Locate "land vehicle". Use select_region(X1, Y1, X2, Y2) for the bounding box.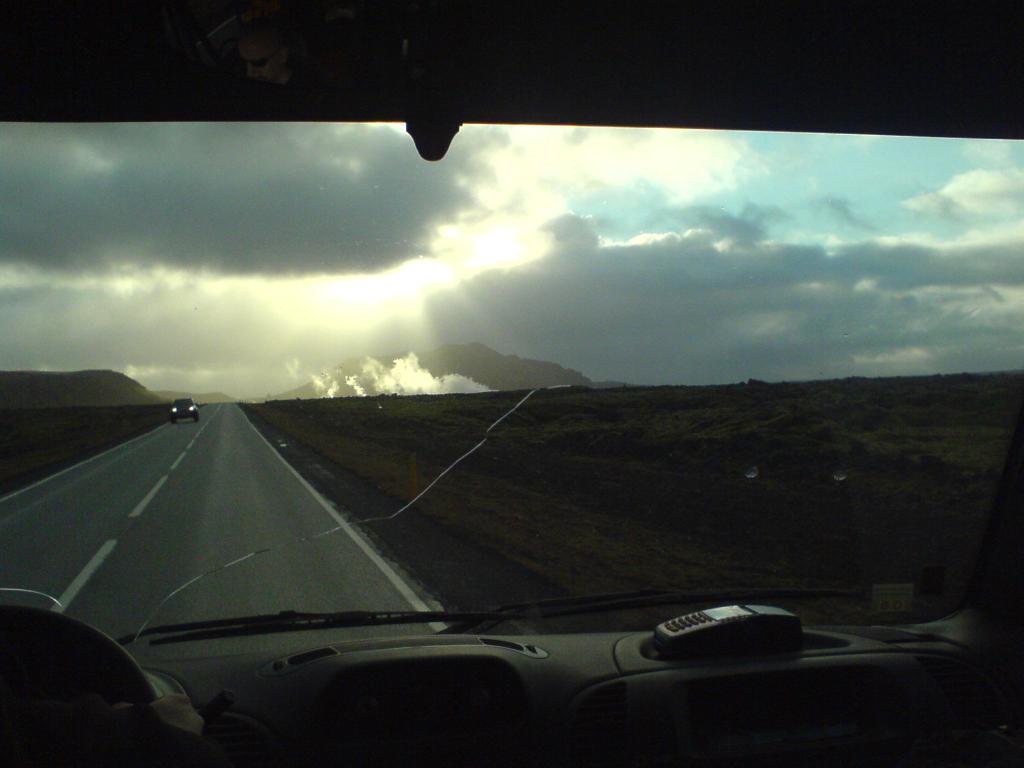
select_region(0, 0, 1023, 767).
